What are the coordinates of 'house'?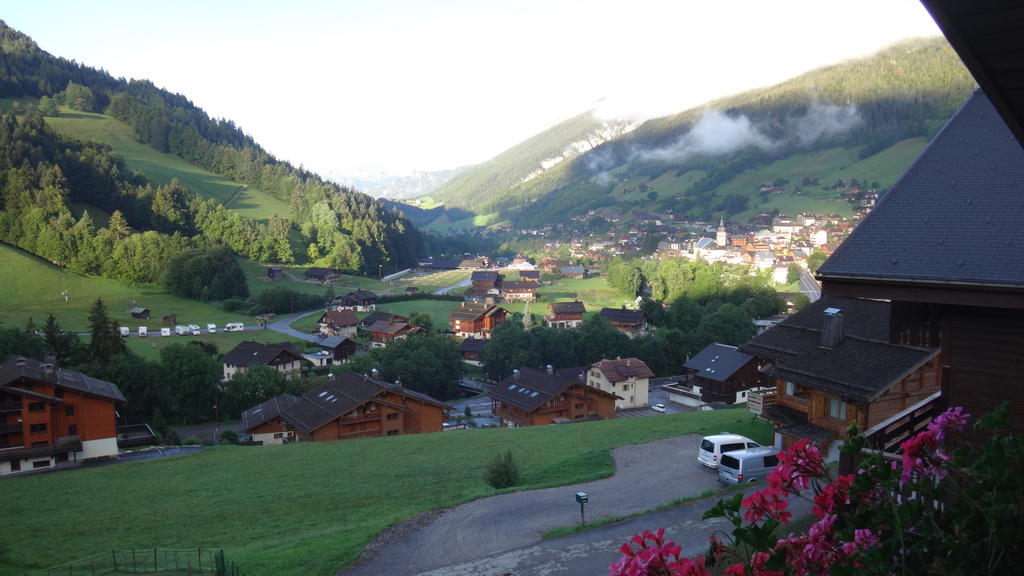
Rect(739, 91, 1023, 464).
